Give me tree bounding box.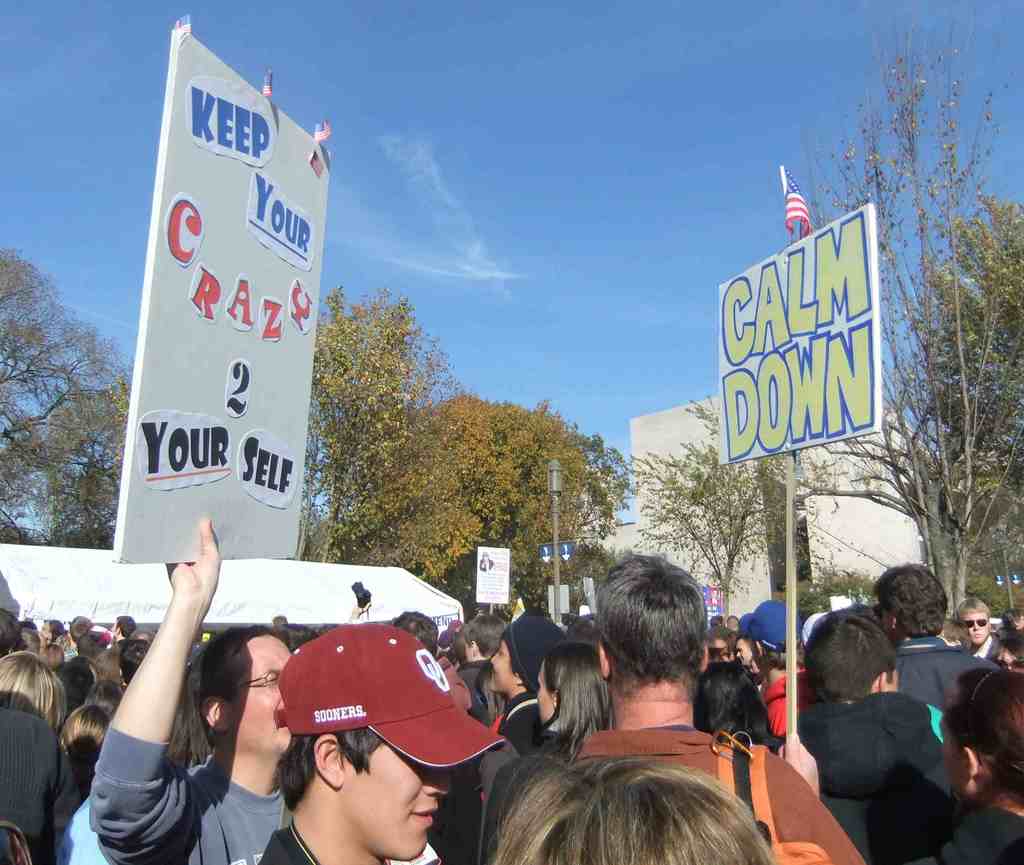
bbox=[0, 284, 414, 547].
